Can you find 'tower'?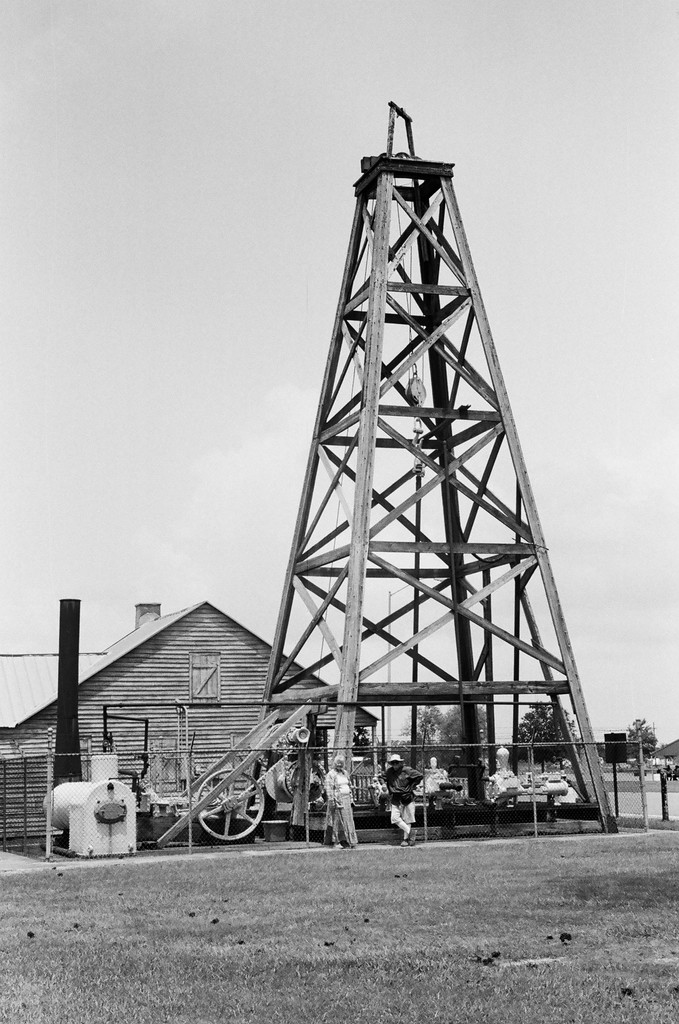
Yes, bounding box: [205, 90, 627, 786].
